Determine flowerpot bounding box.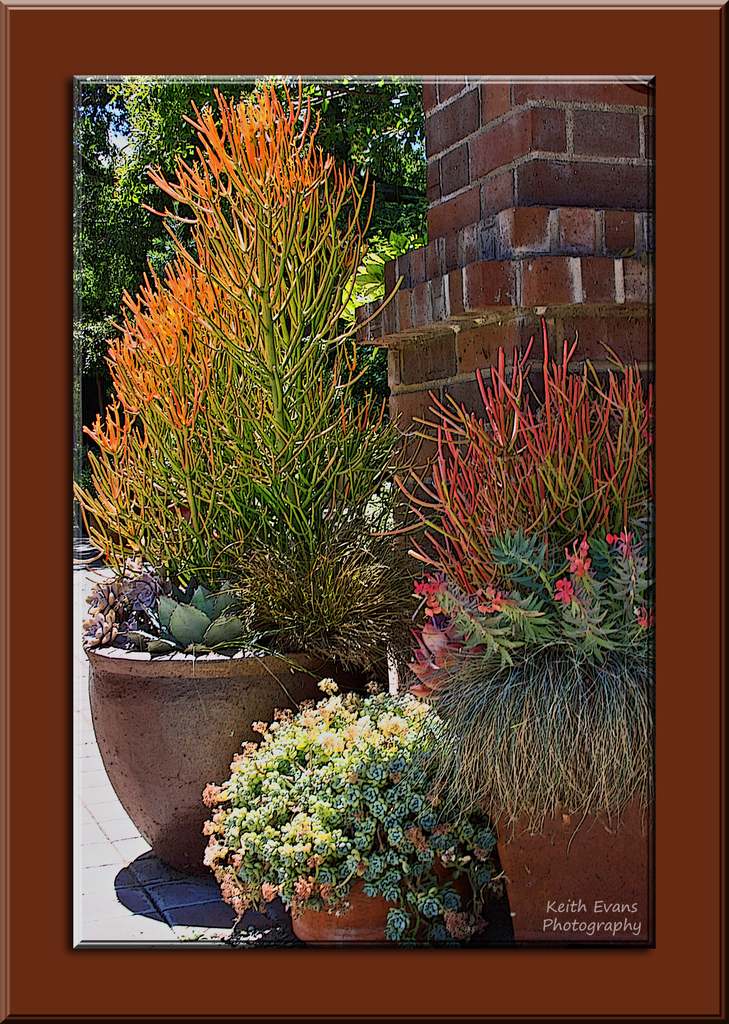
Determined: x1=291, y1=895, x2=477, y2=945.
